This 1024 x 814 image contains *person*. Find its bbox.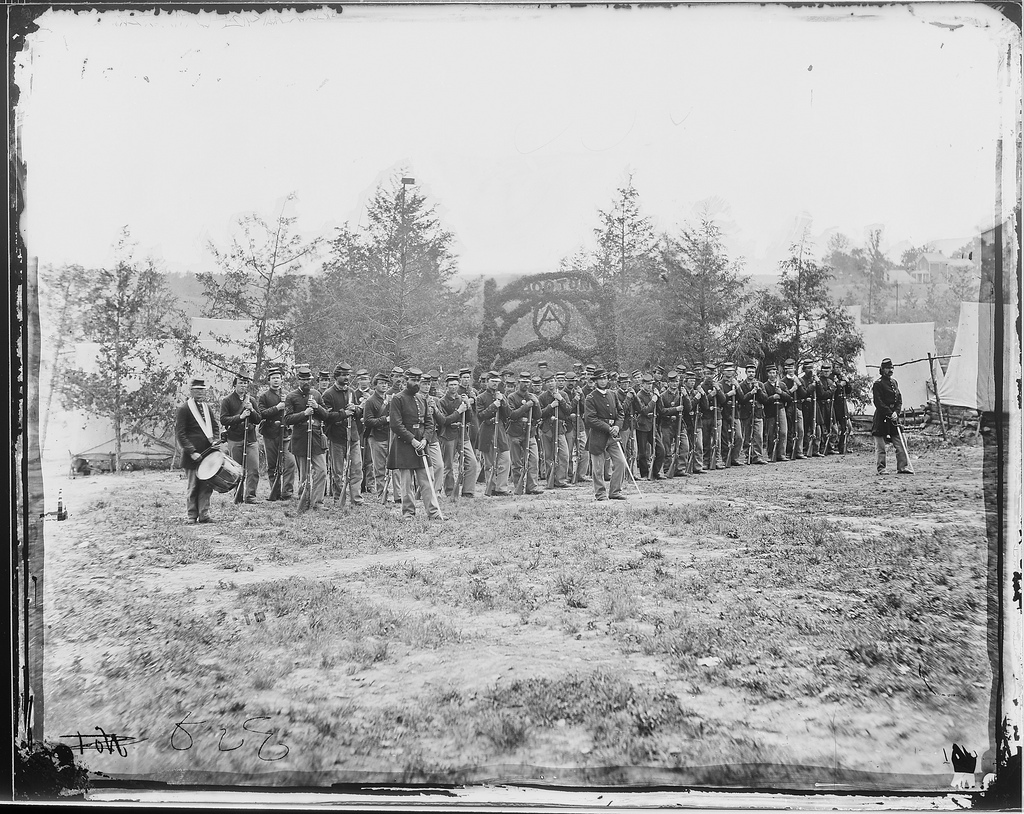
left=658, top=371, right=692, bottom=477.
